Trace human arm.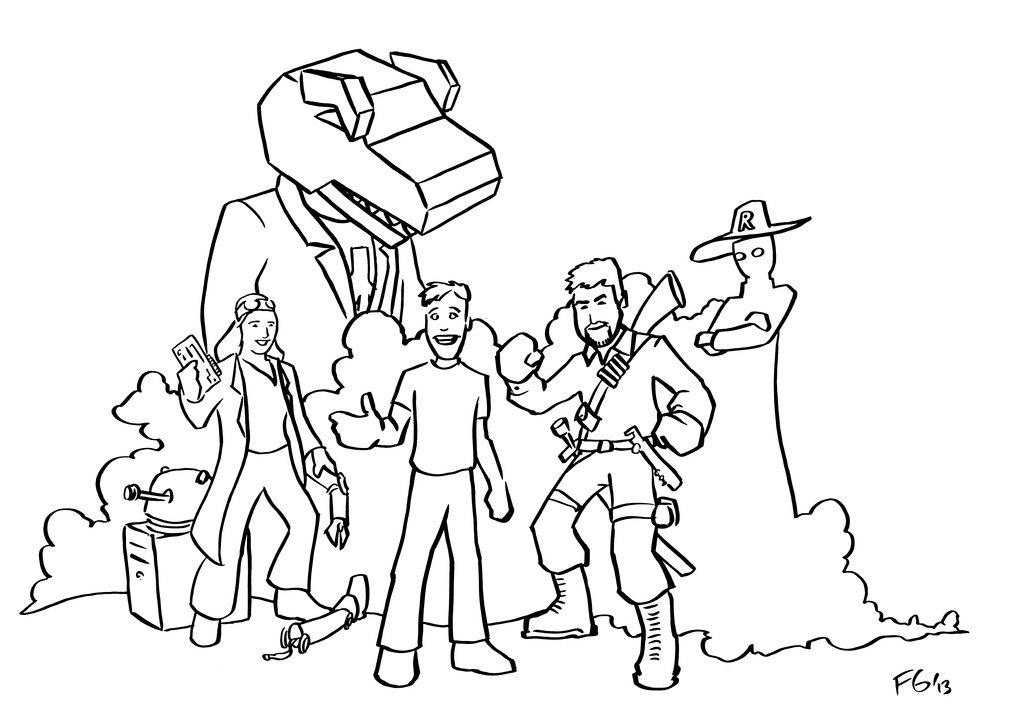
Traced to bbox=[470, 381, 516, 520].
